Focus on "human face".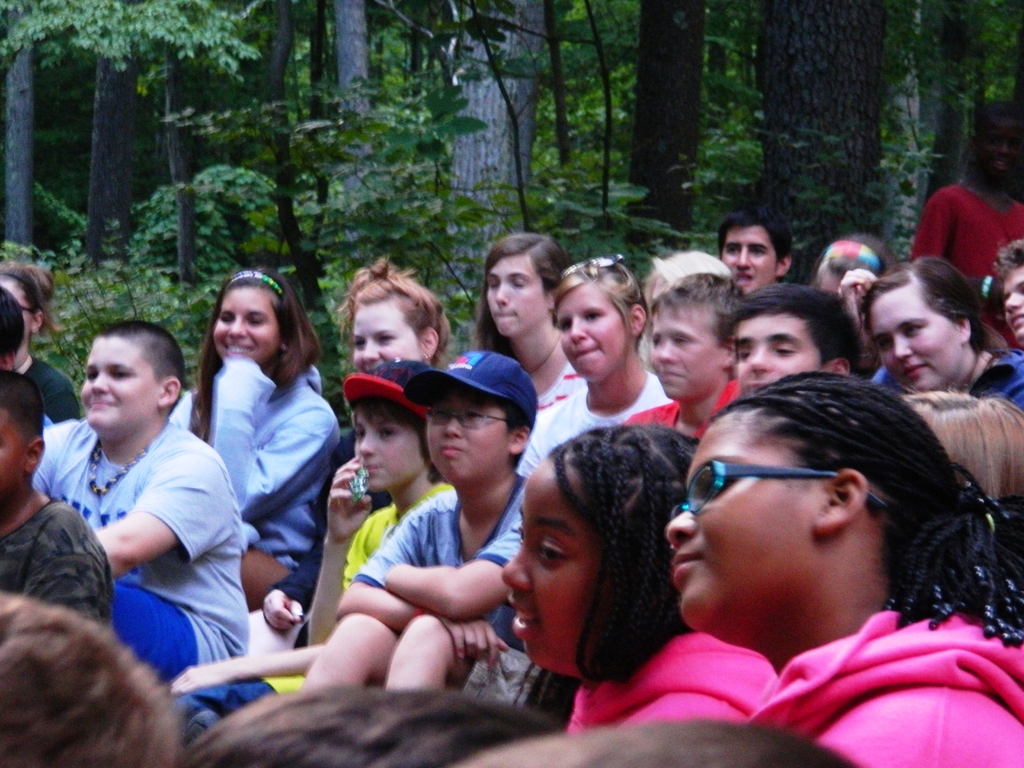
Focused at <bbox>726, 227, 779, 295</bbox>.
